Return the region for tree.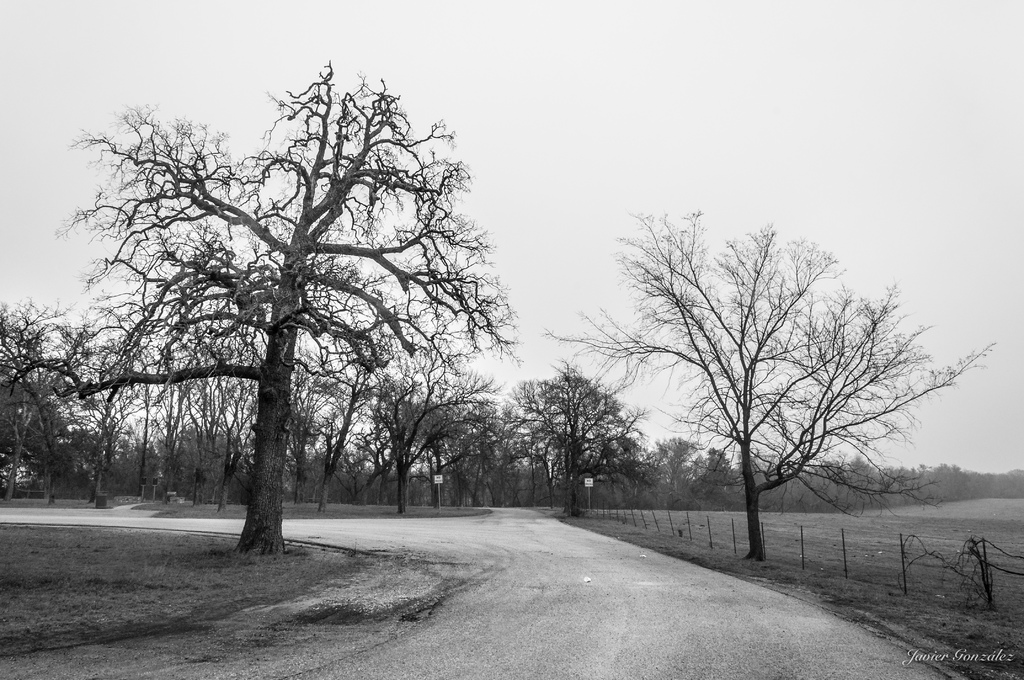
{"left": 0, "top": 52, "right": 524, "bottom": 548}.
